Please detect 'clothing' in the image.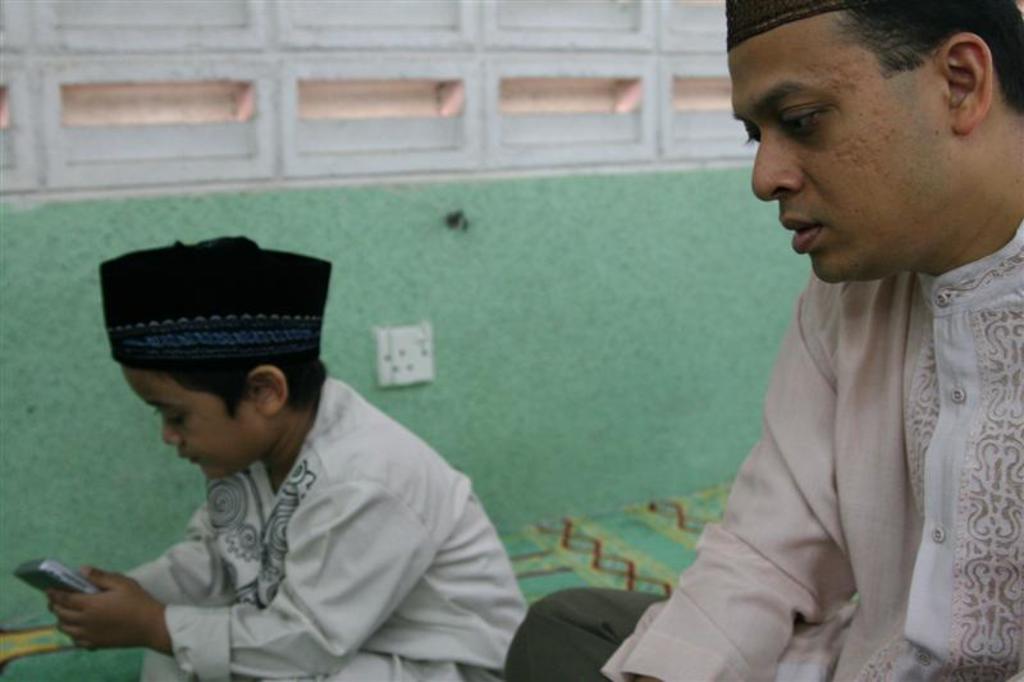
box(658, 169, 1004, 664).
